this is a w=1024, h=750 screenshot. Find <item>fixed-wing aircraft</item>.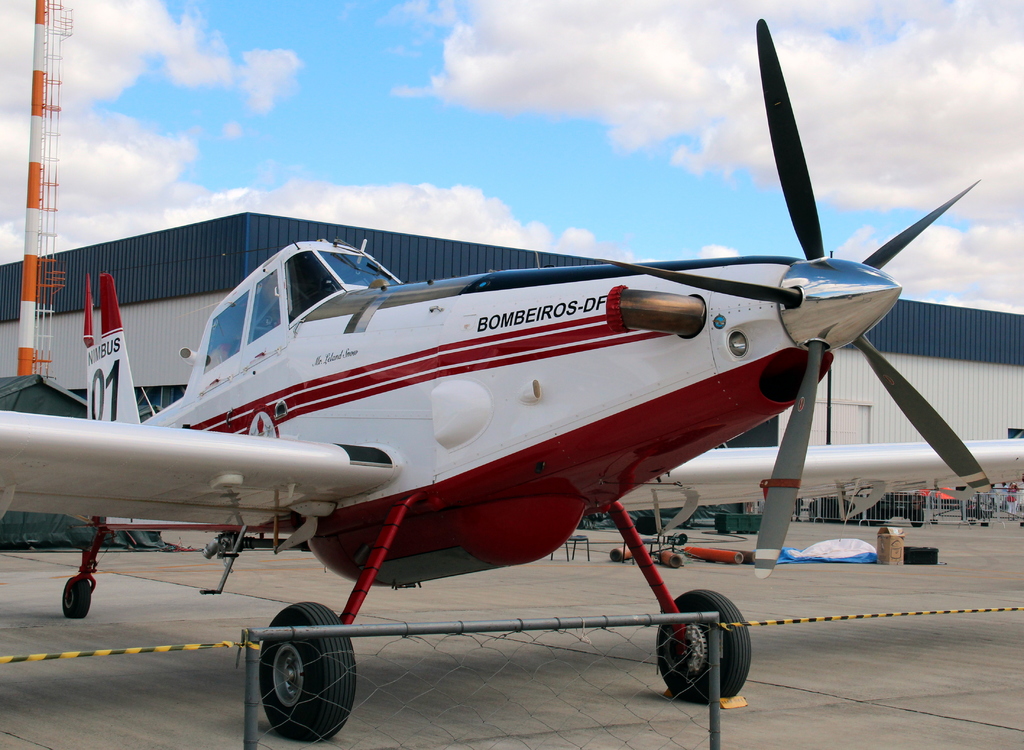
Bounding box: locate(0, 18, 1023, 744).
